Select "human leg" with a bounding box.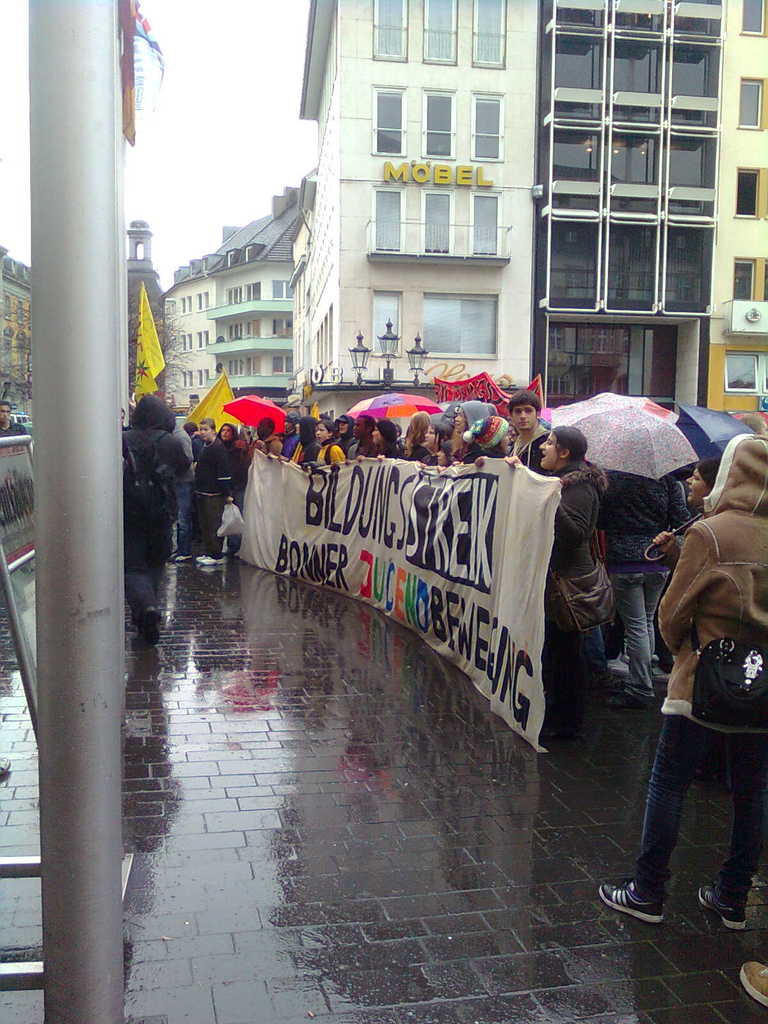
l=739, t=960, r=767, b=1012.
